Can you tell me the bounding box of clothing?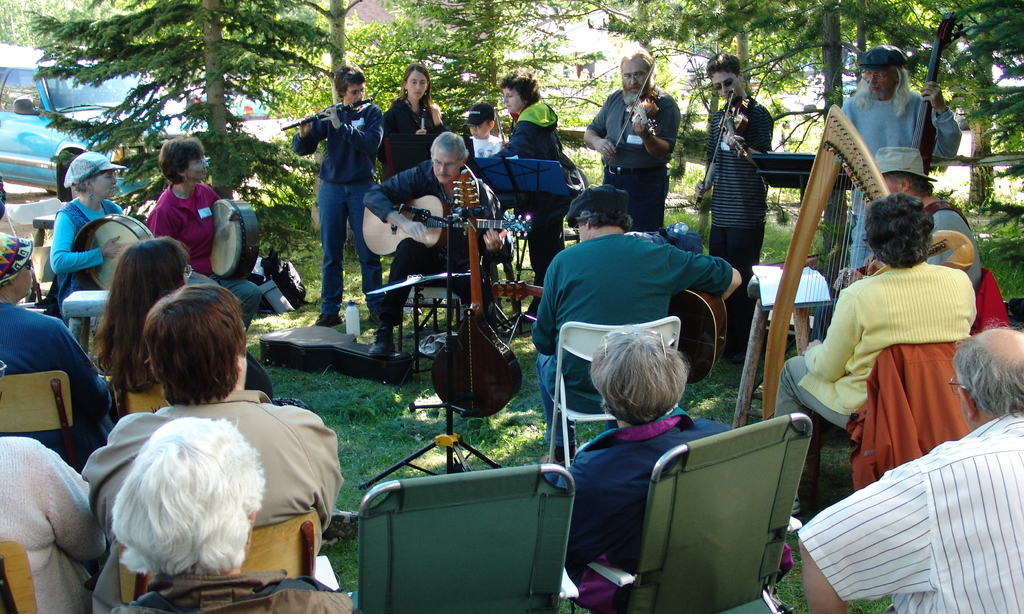
locate(842, 86, 965, 206).
